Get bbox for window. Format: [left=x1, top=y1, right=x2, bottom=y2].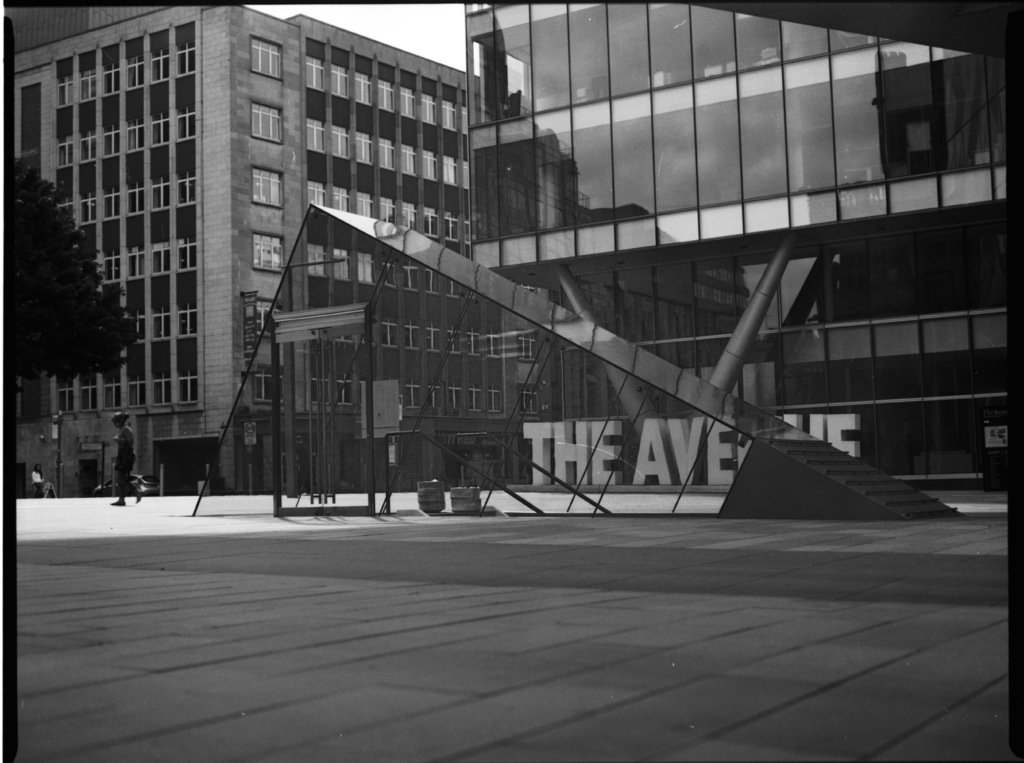
[left=250, top=233, right=284, bottom=271].
